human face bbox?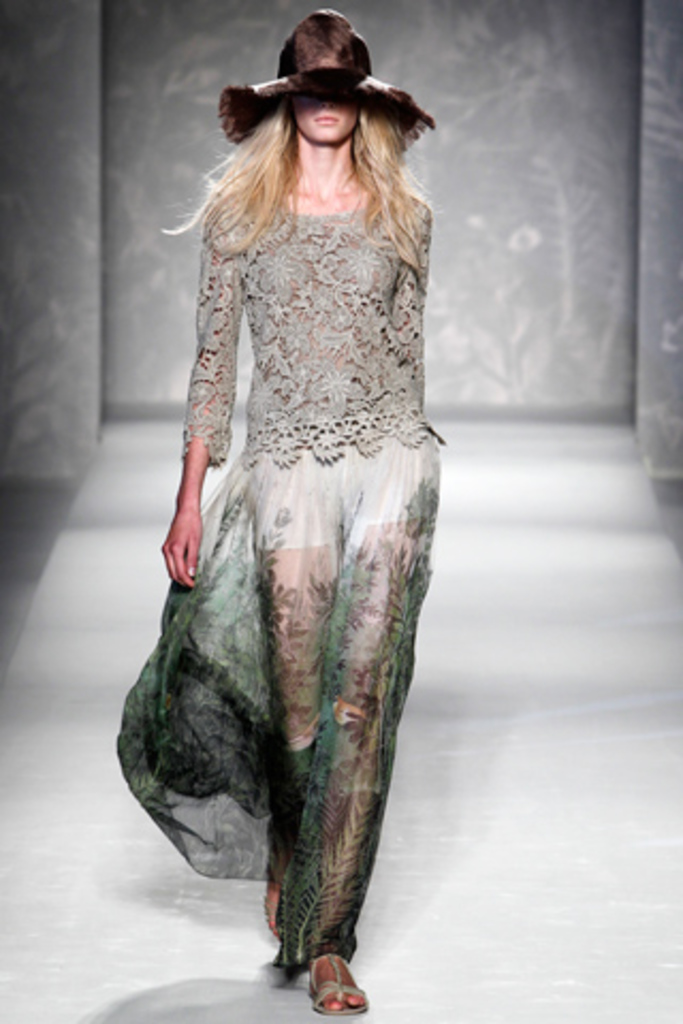
x1=292, y1=98, x2=352, y2=143
